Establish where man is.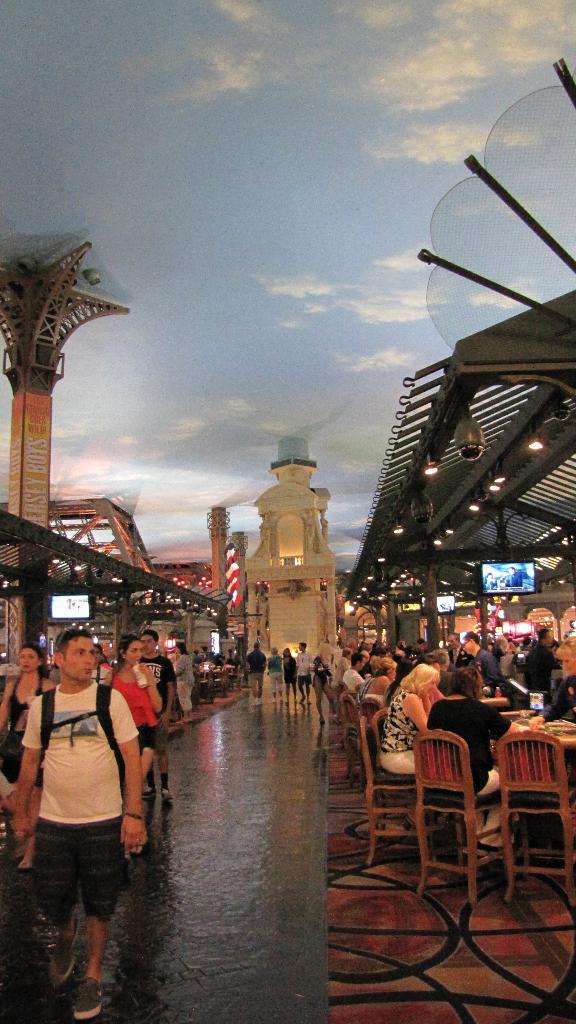
Established at x1=247 y1=641 x2=266 y2=709.
